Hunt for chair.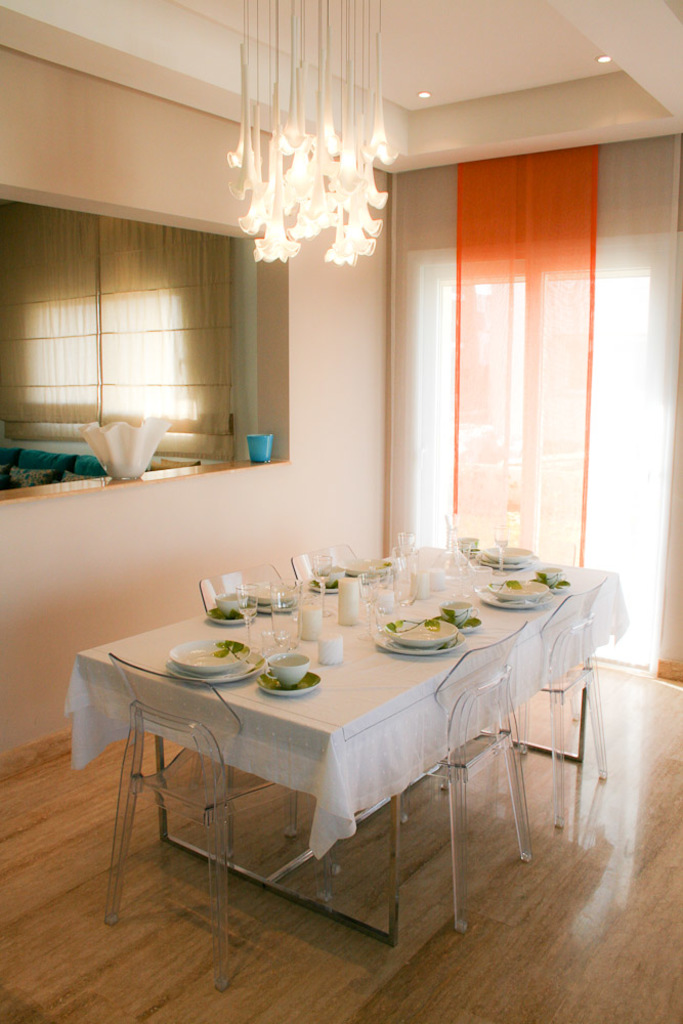
Hunted down at bbox=(101, 646, 348, 990).
